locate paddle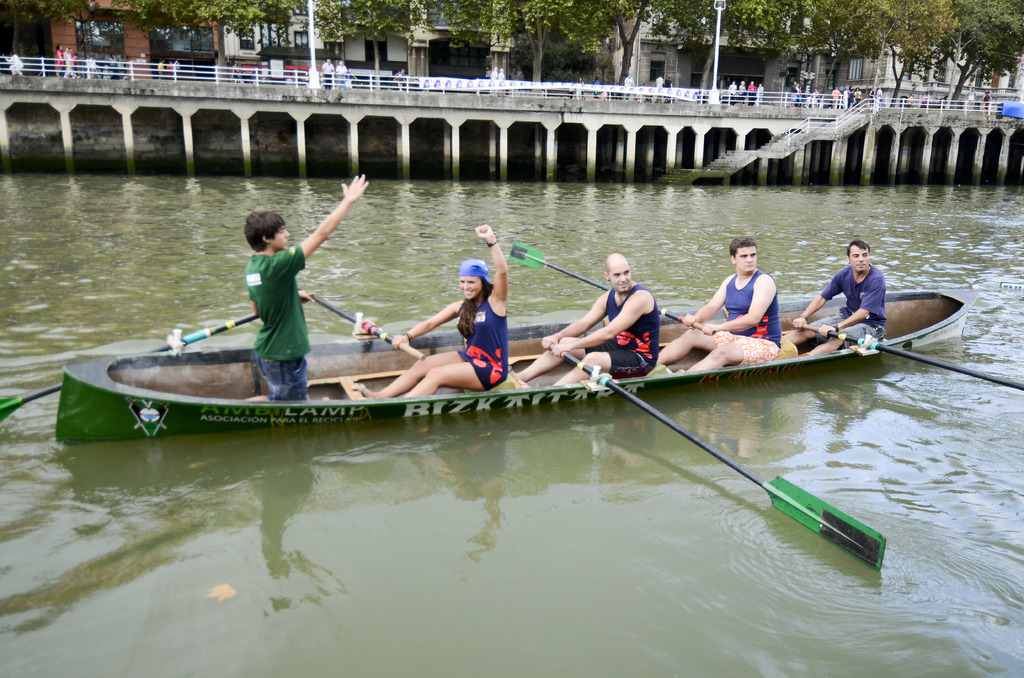
(x1=511, y1=242, x2=716, y2=334)
